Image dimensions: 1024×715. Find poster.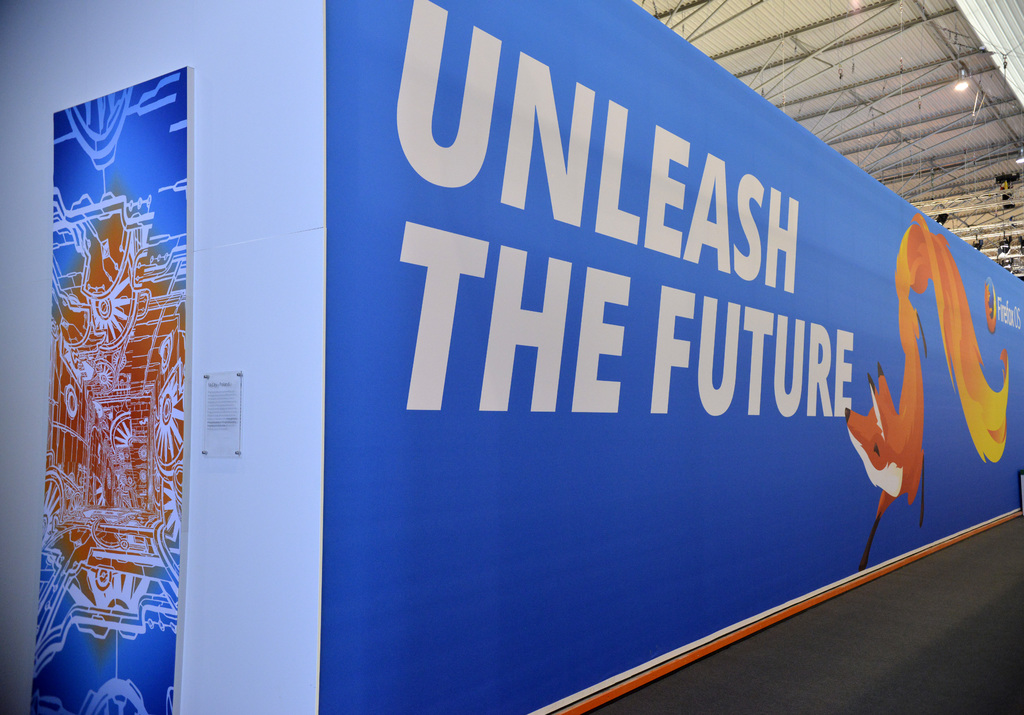
<bbox>24, 69, 189, 713</bbox>.
